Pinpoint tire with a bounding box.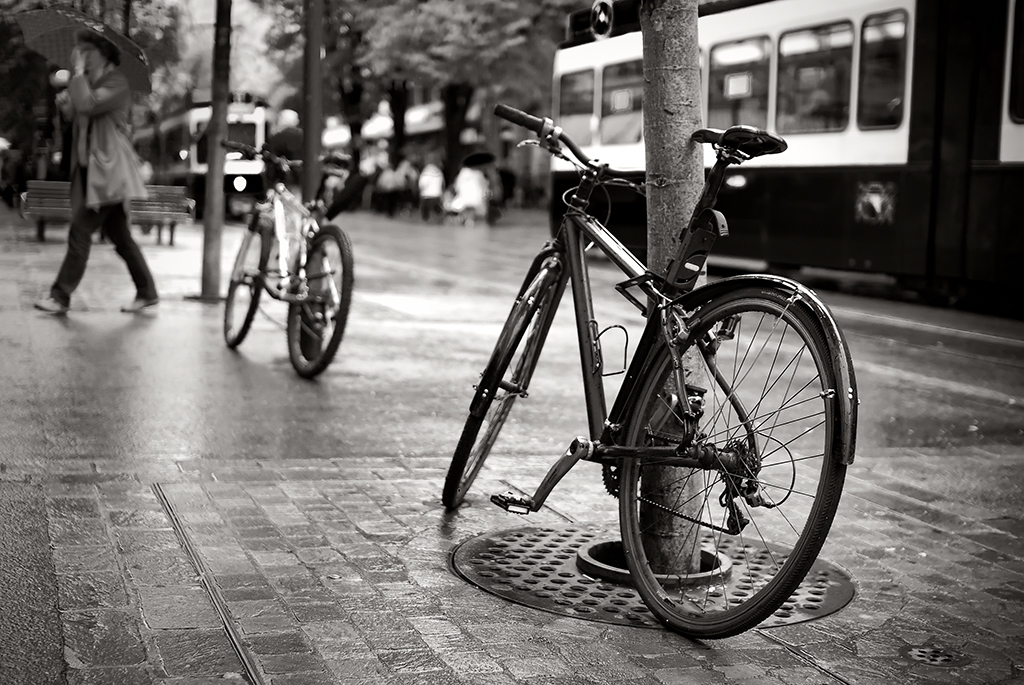
287 225 353 378.
